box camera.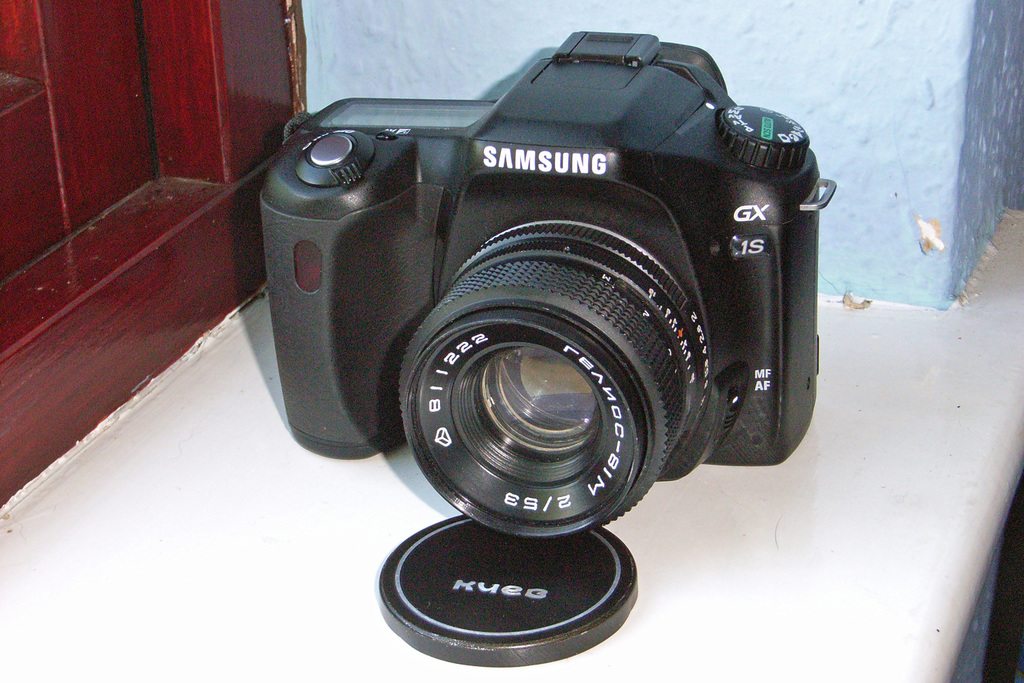
<box>258,29,836,547</box>.
